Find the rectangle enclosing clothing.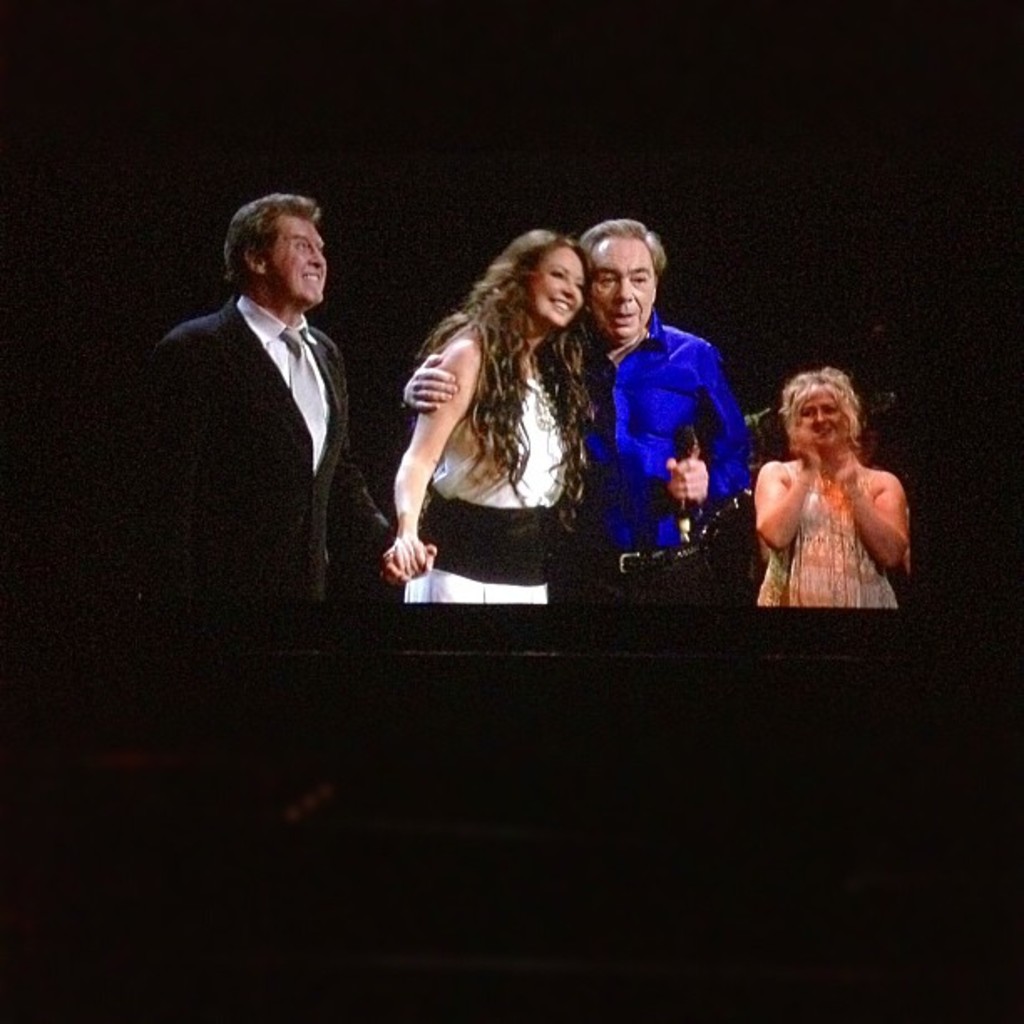
BBox(748, 450, 902, 611).
